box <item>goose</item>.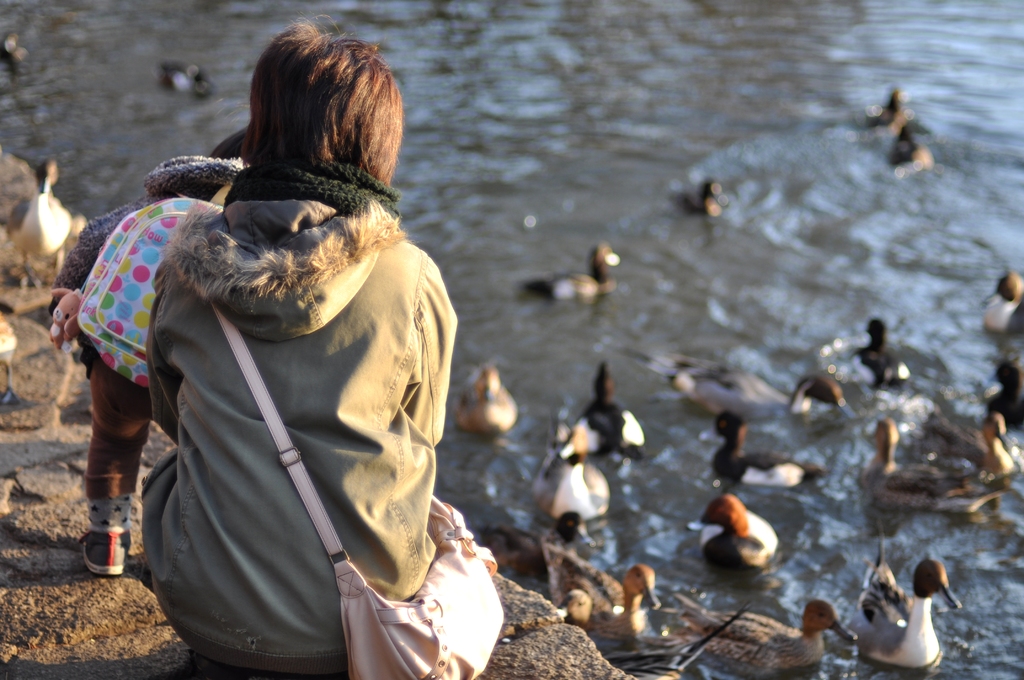
crop(525, 239, 624, 298).
